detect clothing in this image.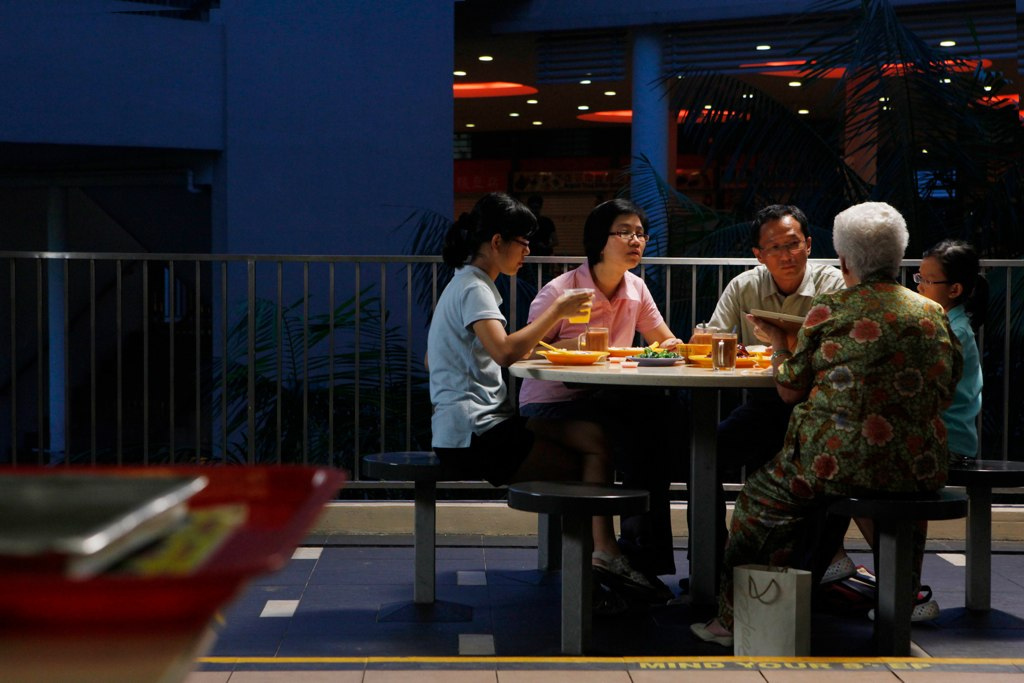
Detection: [x1=427, y1=263, x2=559, y2=474].
